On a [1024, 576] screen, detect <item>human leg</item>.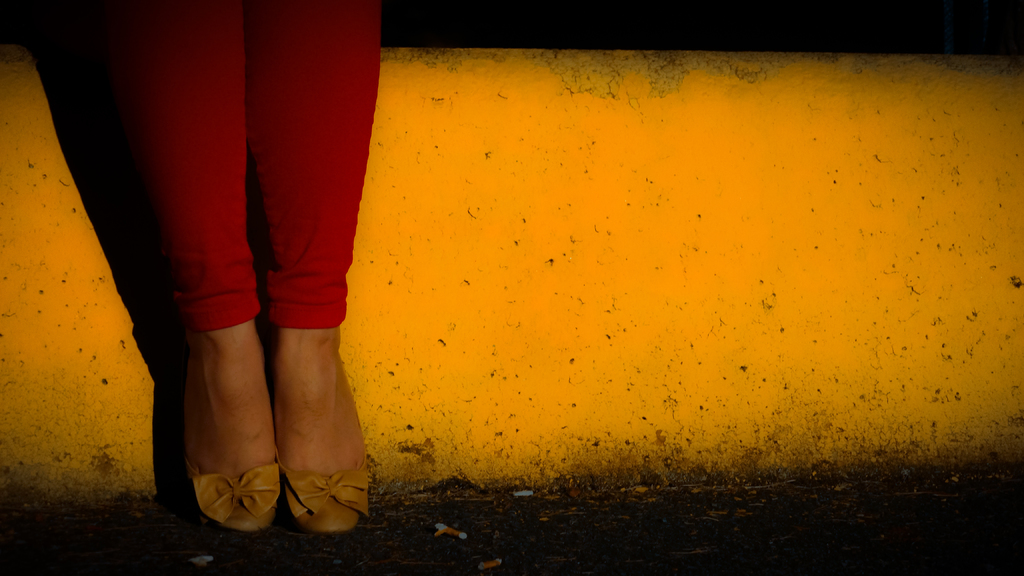
[x1=245, y1=0, x2=380, y2=520].
